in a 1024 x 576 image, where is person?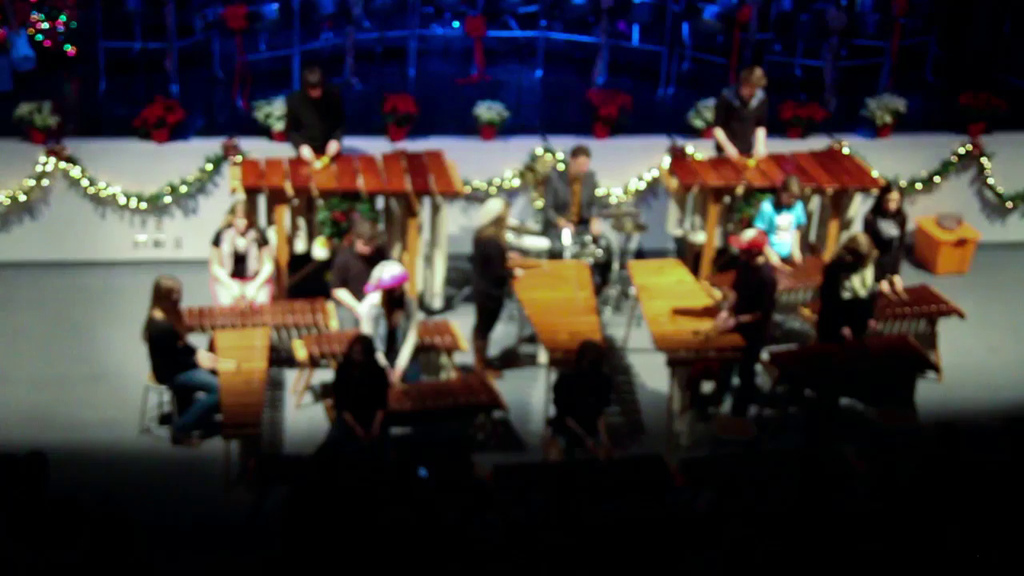
<box>206,197,269,286</box>.
